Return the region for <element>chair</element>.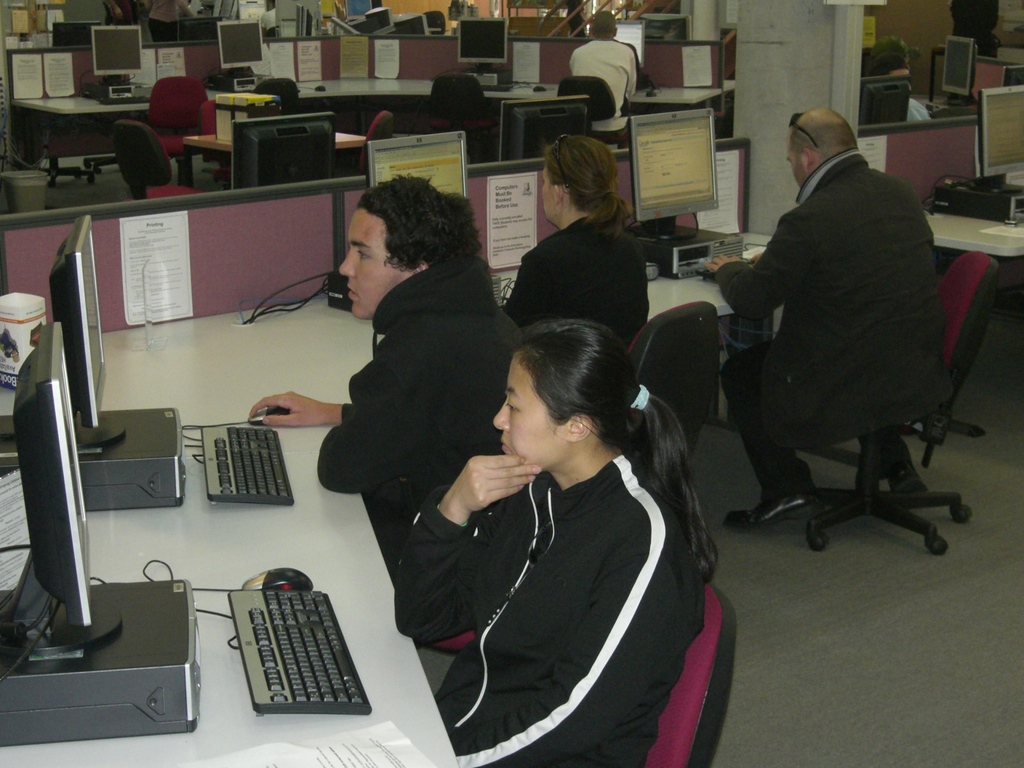
crop(412, 626, 478, 660).
